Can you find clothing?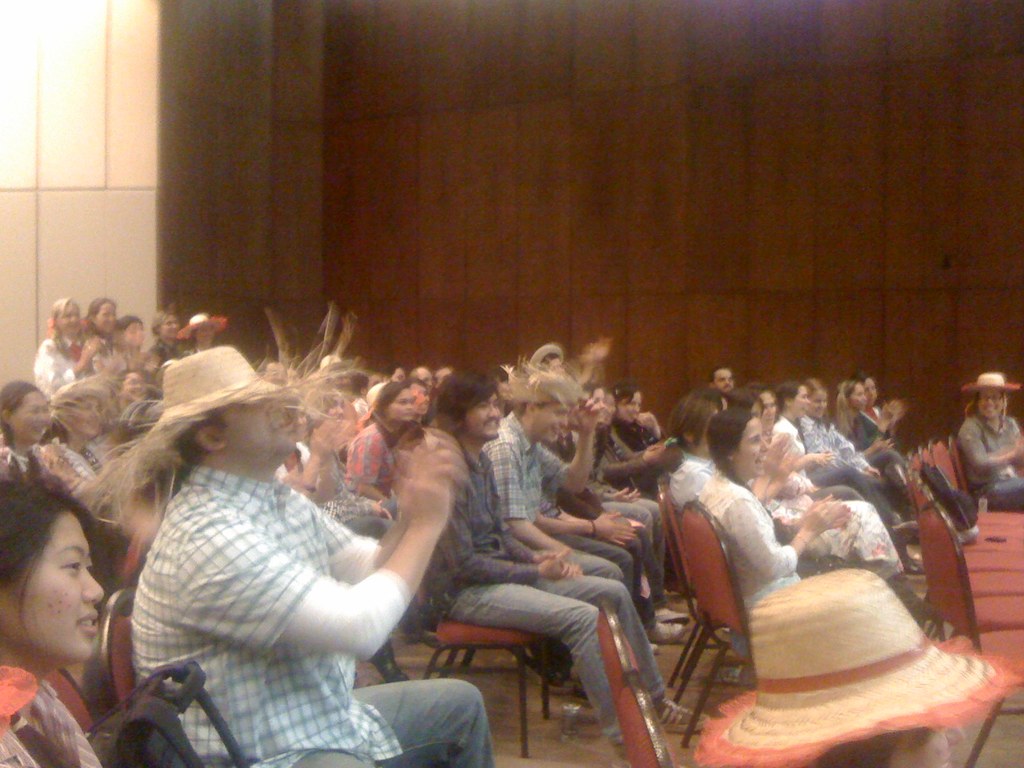
Yes, bounding box: 775,408,885,509.
